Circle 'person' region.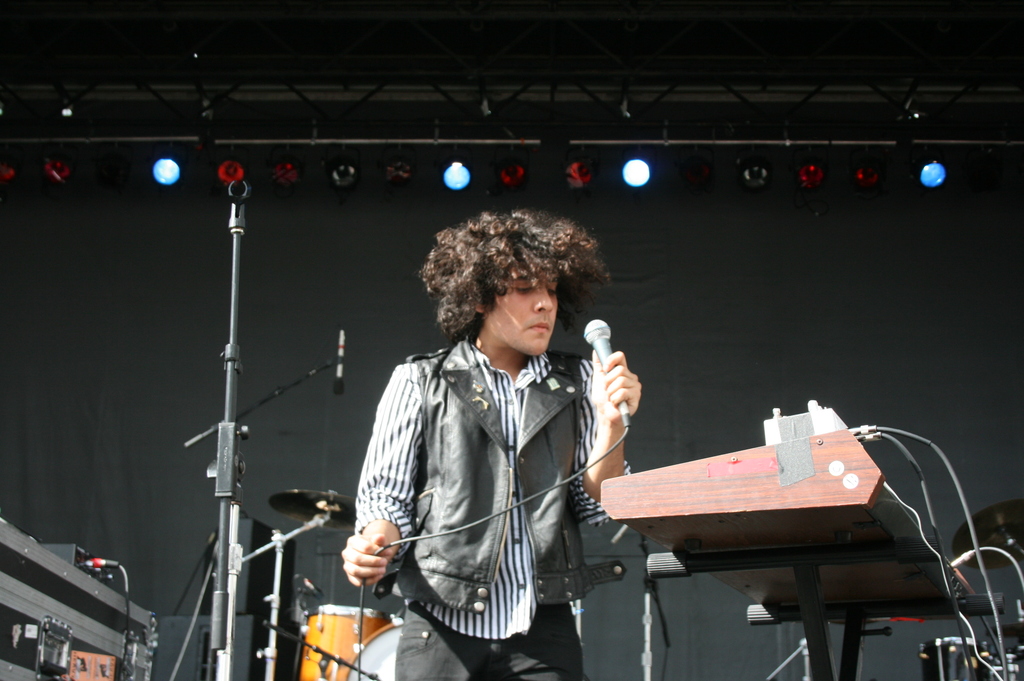
Region: (left=342, top=207, right=643, bottom=680).
